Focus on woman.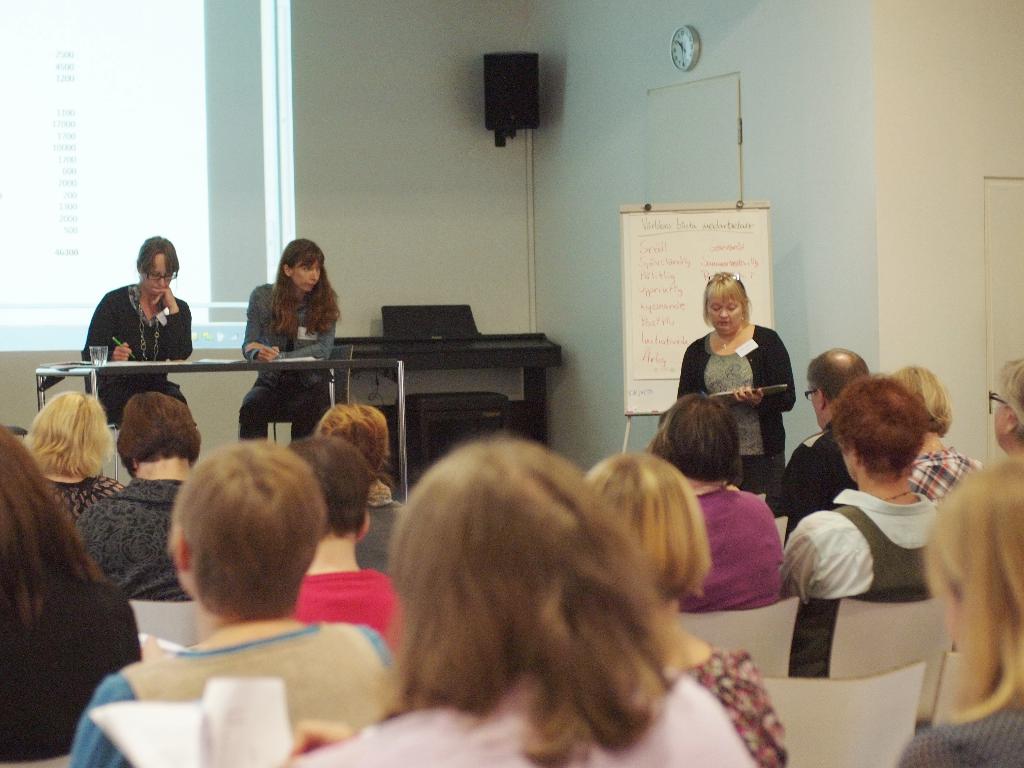
Focused at [x1=580, y1=451, x2=790, y2=767].
